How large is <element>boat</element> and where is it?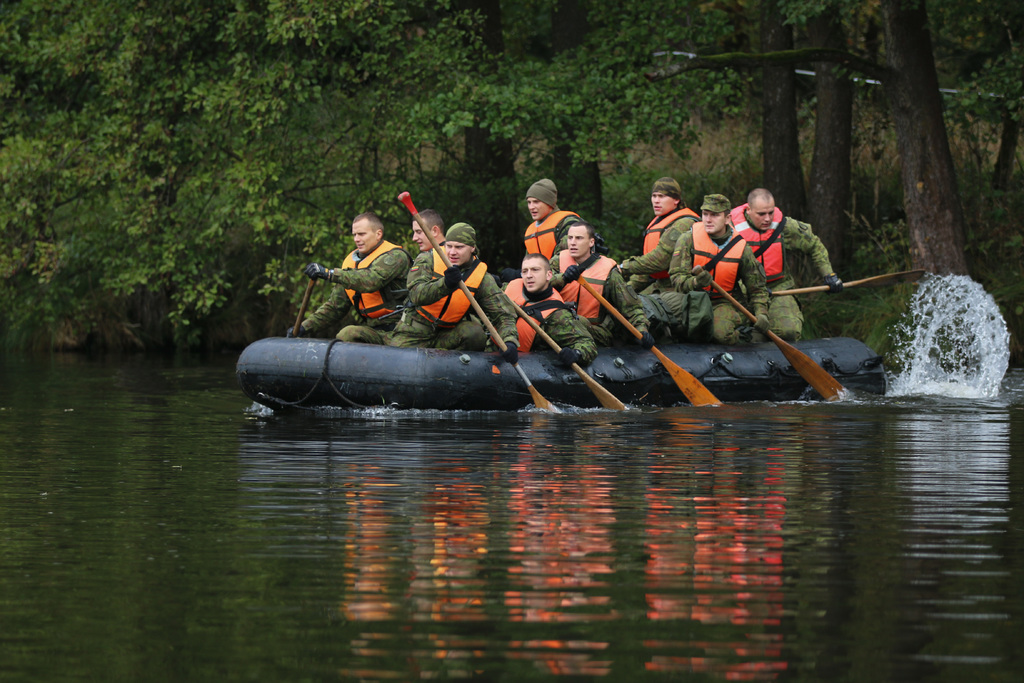
Bounding box: [left=203, top=269, right=929, bottom=429].
